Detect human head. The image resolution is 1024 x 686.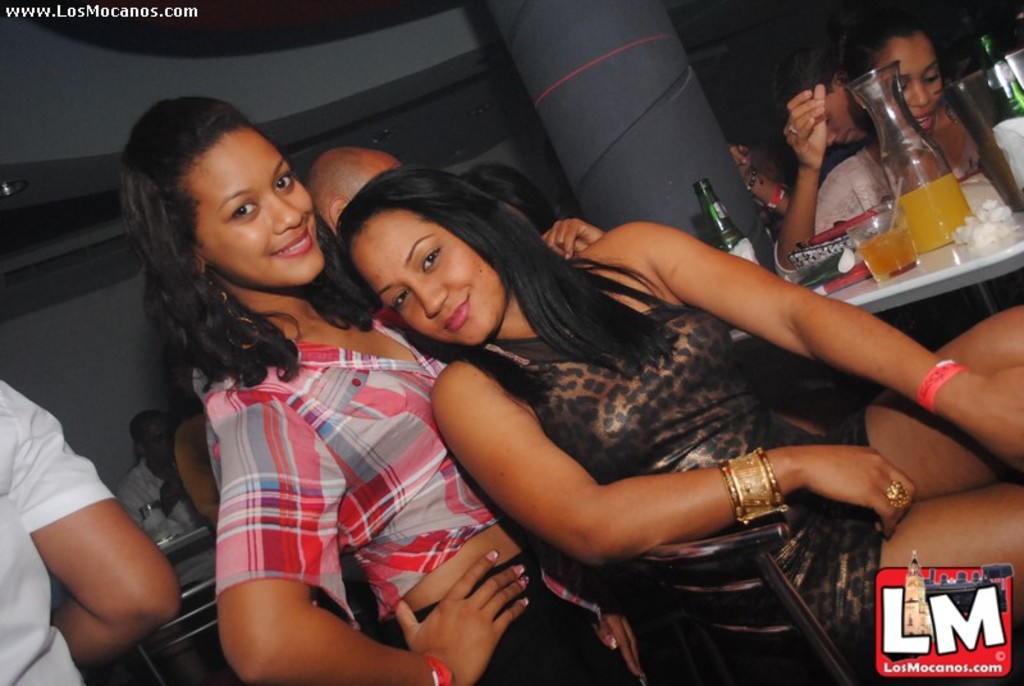
325:173:540:331.
